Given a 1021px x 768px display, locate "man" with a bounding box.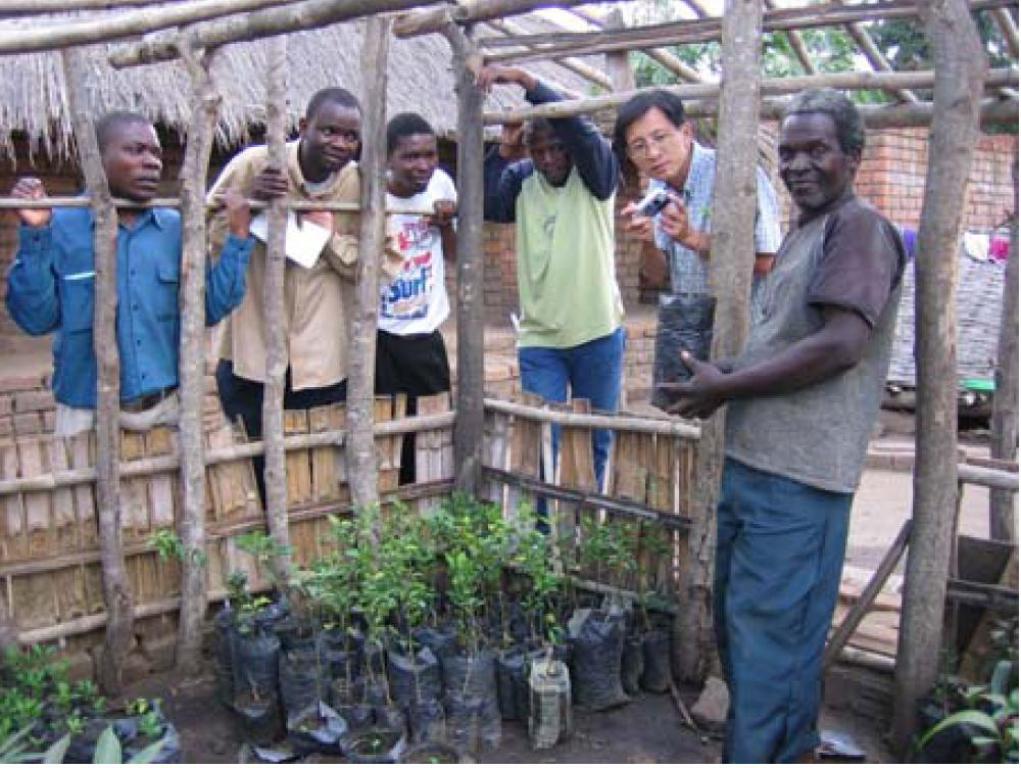
Located: {"left": 200, "top": 83, "right": 401, "bottom": 518}.
